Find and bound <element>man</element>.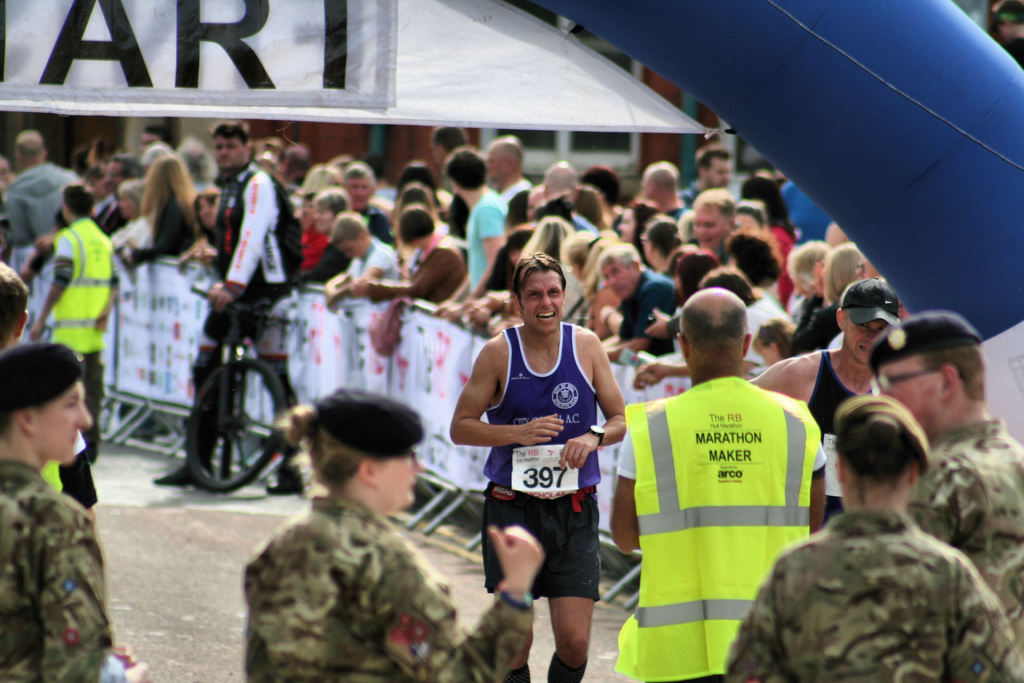
Bound: 0 129 86 245.
